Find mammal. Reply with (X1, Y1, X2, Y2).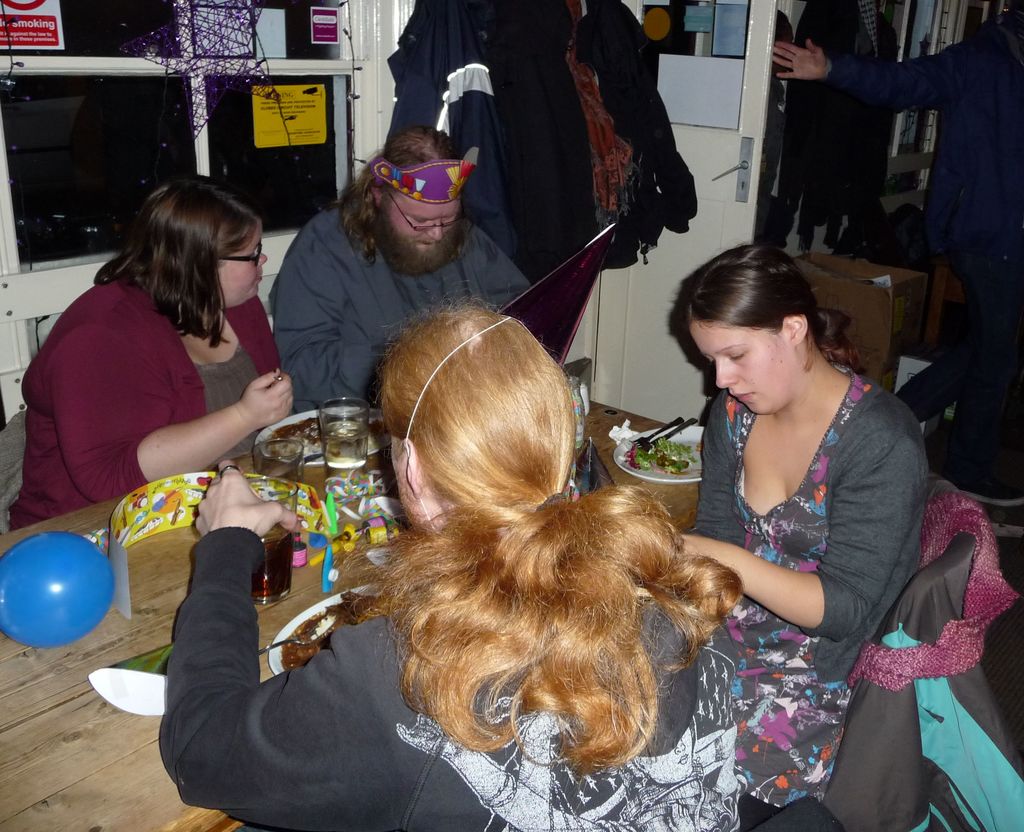
(669, 241, 919, 831).
